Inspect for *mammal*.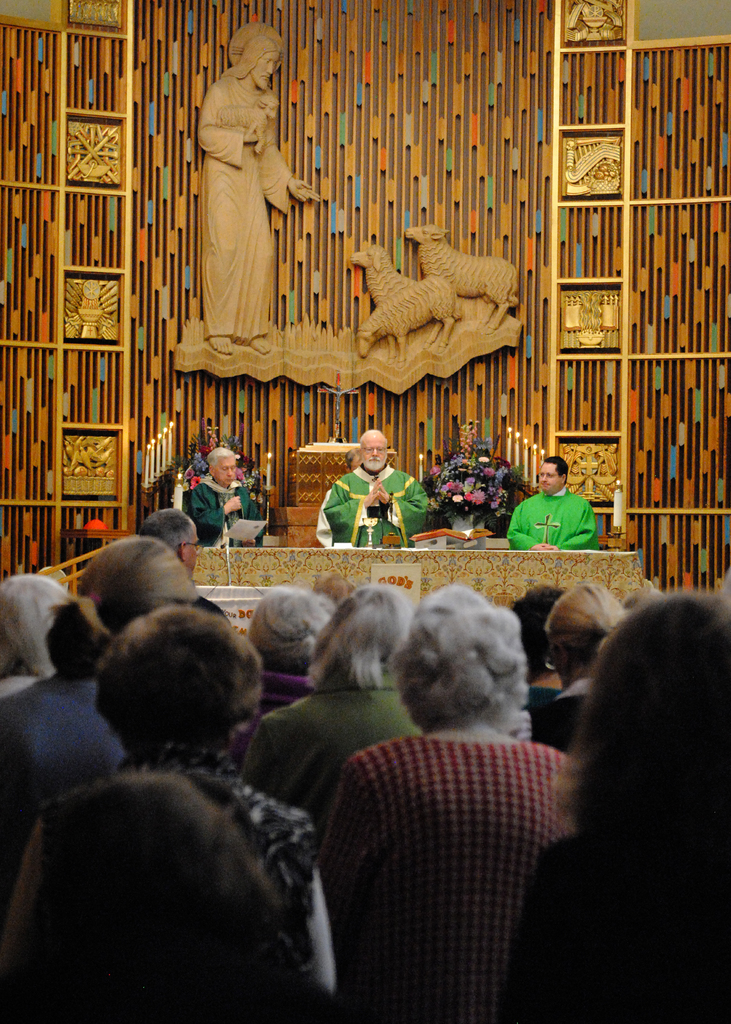
Inspection: (left=308, top=587, right=578, bottom=1023).
